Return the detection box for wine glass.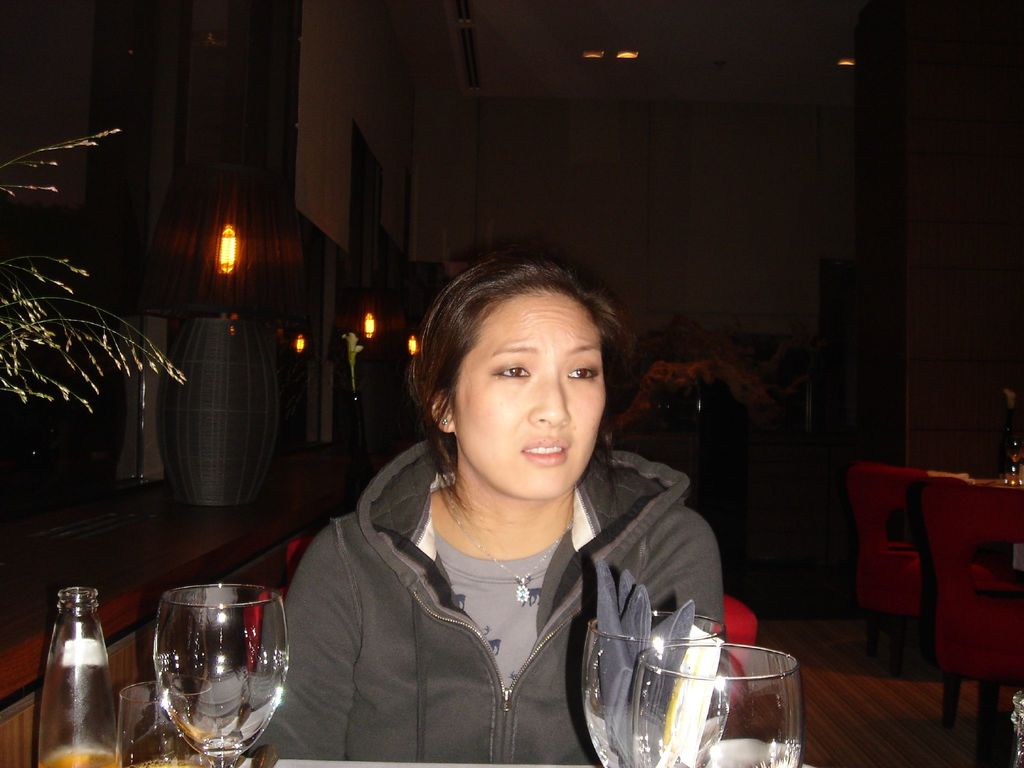
detection(632, 642, 801, 767).
